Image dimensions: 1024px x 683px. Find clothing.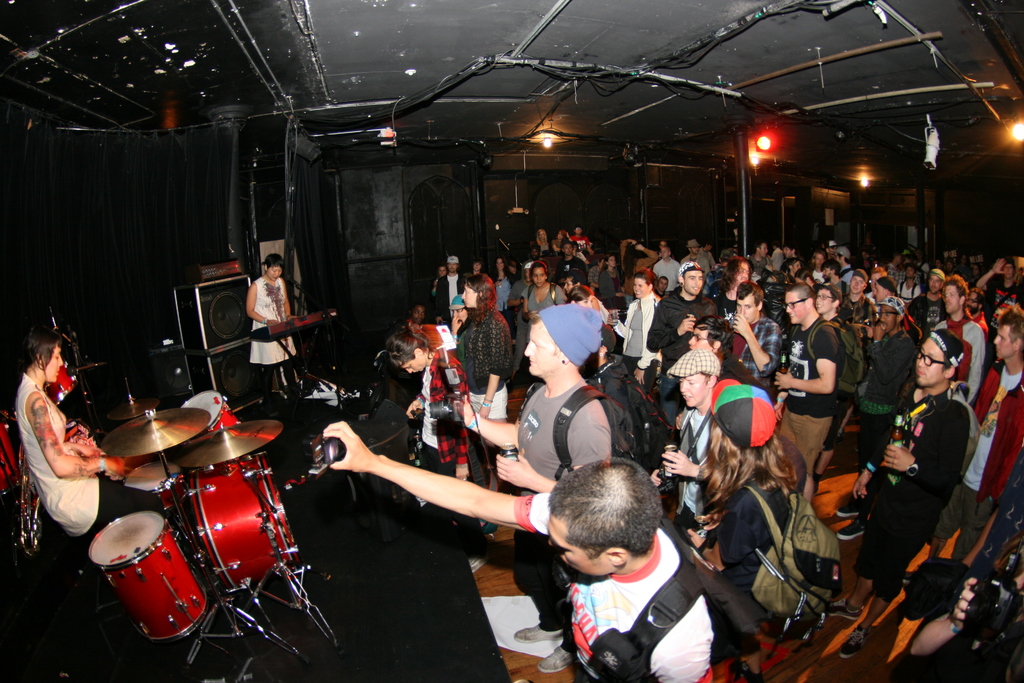
[left=402, top=316, right=445, bottom=347].
